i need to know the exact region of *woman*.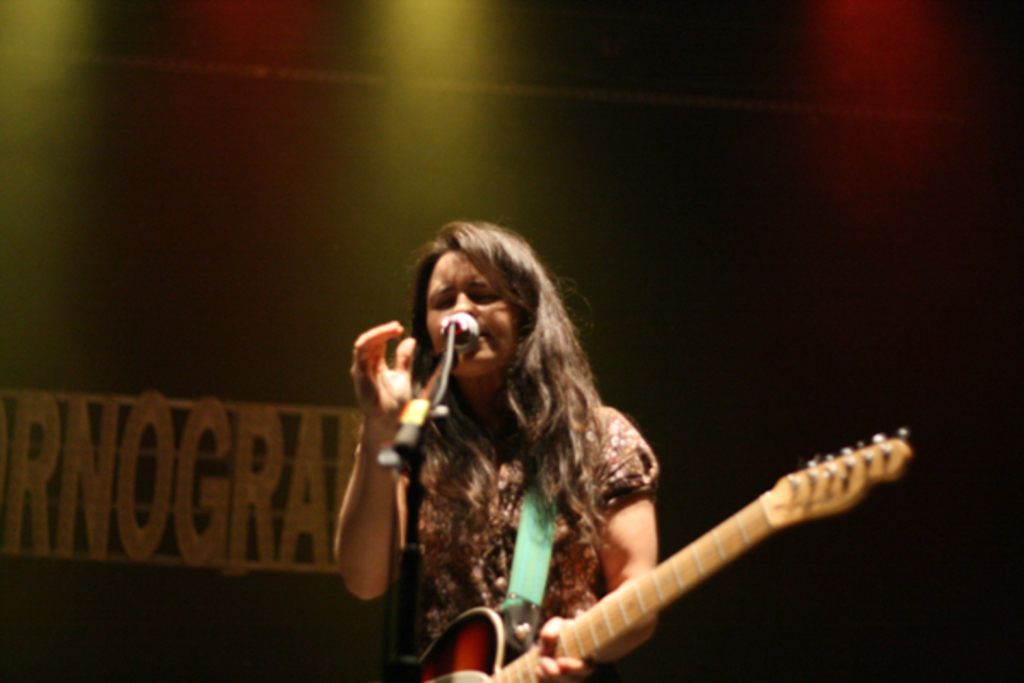
Region: l=333, t=208, r=696, b=676.
